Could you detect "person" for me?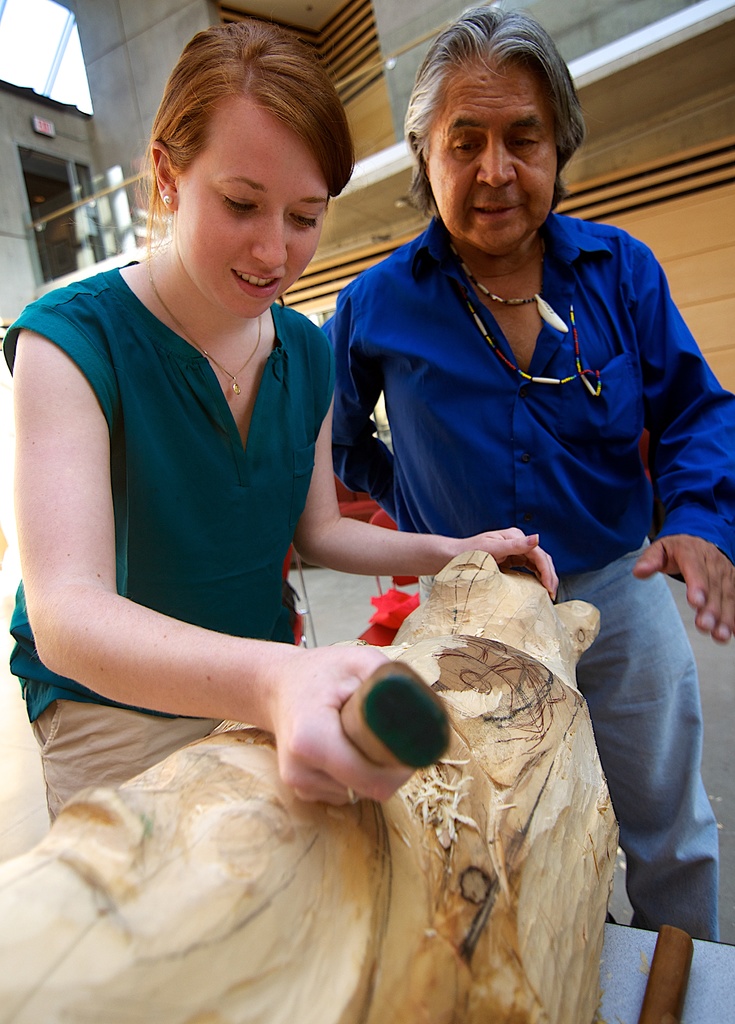
Detection result: [325,0,734,934].
